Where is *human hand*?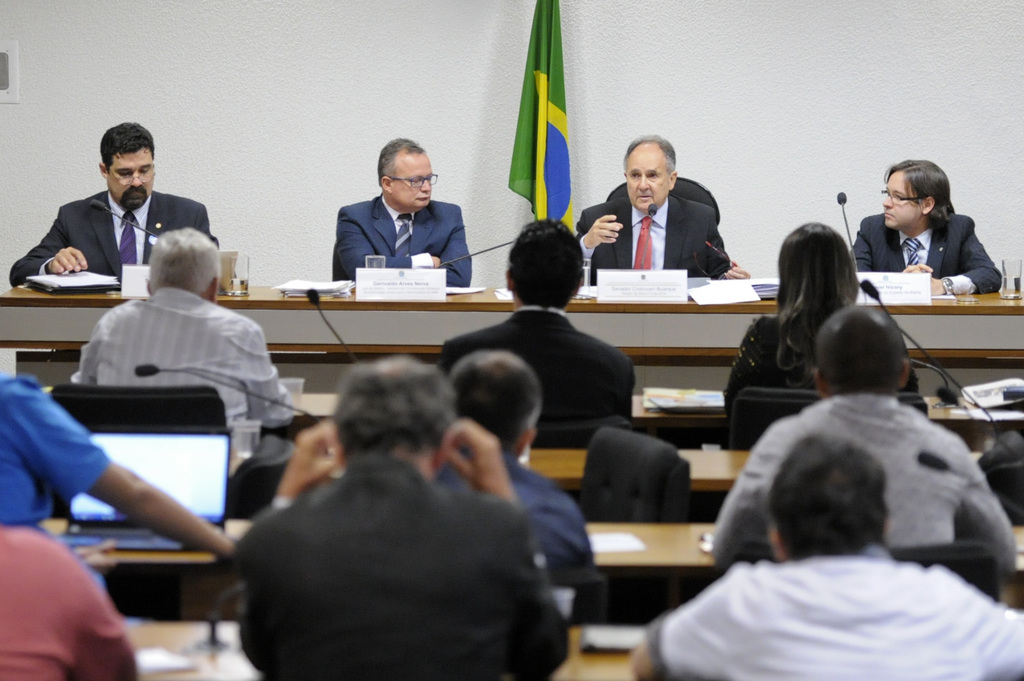
rect(585, 214, 623, 247).
